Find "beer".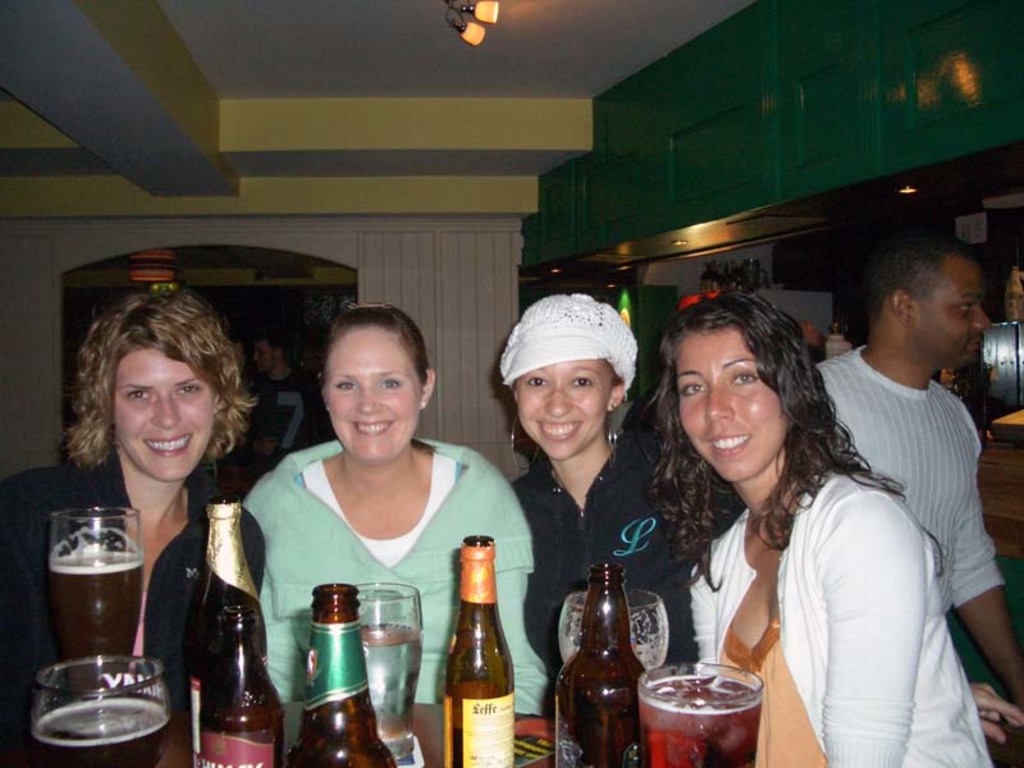
box(205, 608, 284, 767).
